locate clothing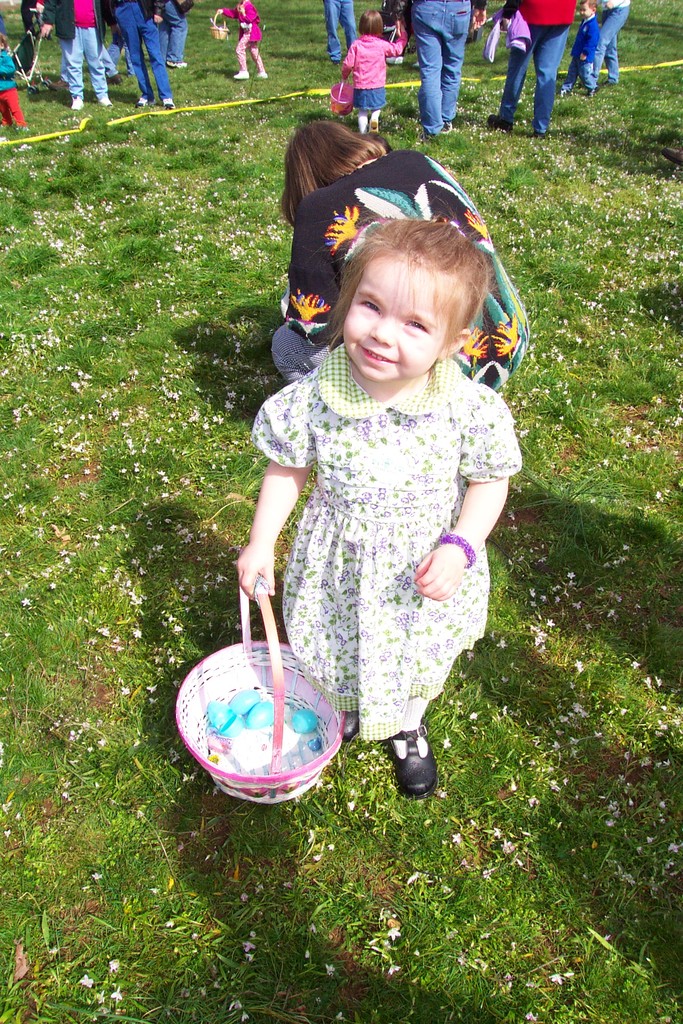
561/15/602/93
